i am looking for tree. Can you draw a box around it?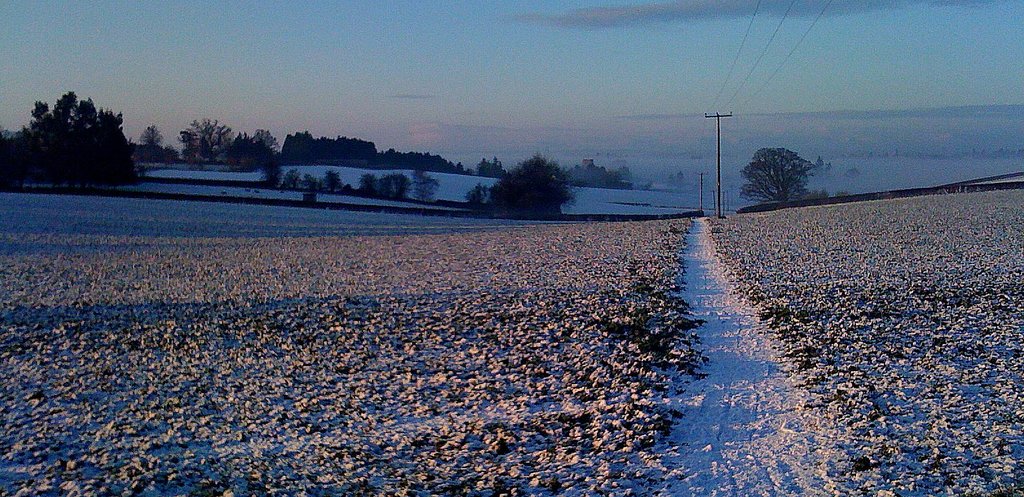
Sure, the bounding box is [left=173, top=117, right=228, bottom=161].
